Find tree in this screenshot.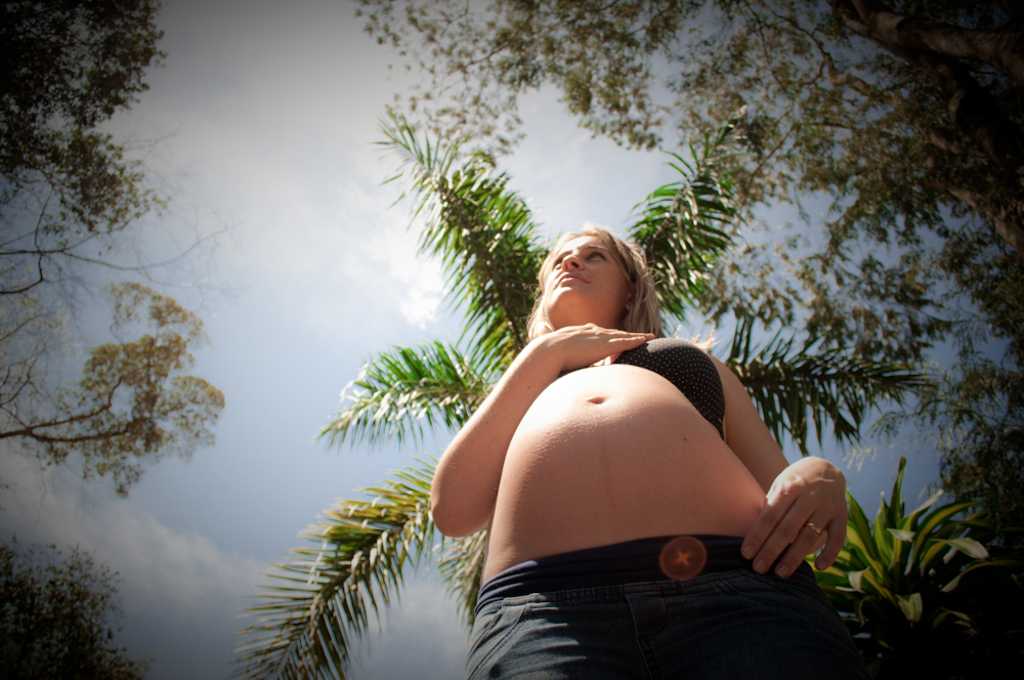
The bounding box for tree is detection(236, 108, 955, 679).
